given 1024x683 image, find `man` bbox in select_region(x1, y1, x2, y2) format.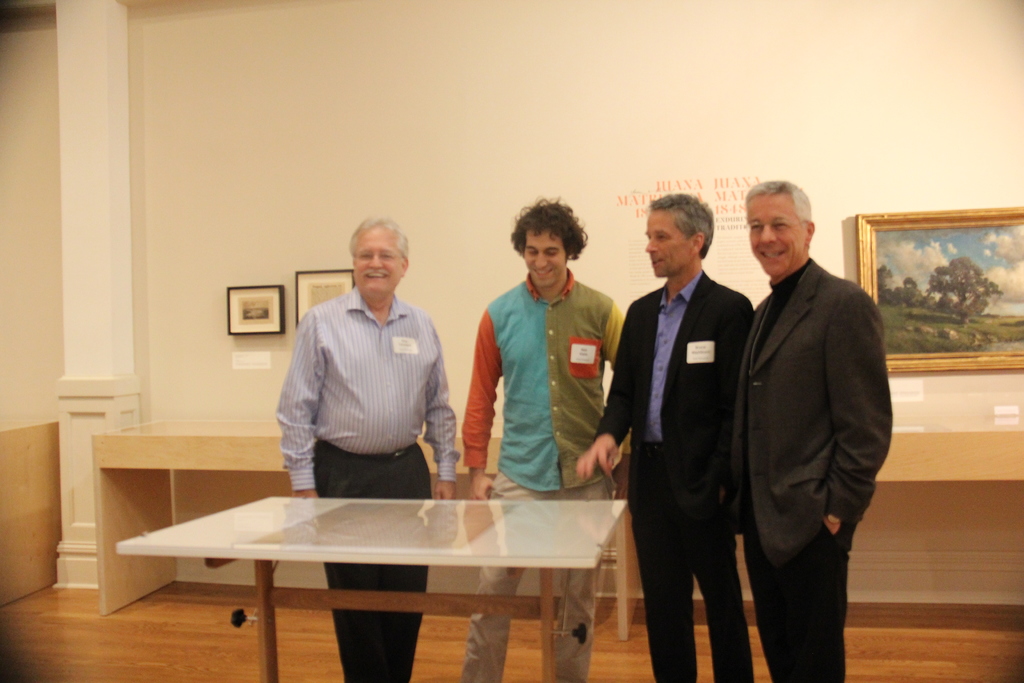
select_region(572, 190, 753, 682).
